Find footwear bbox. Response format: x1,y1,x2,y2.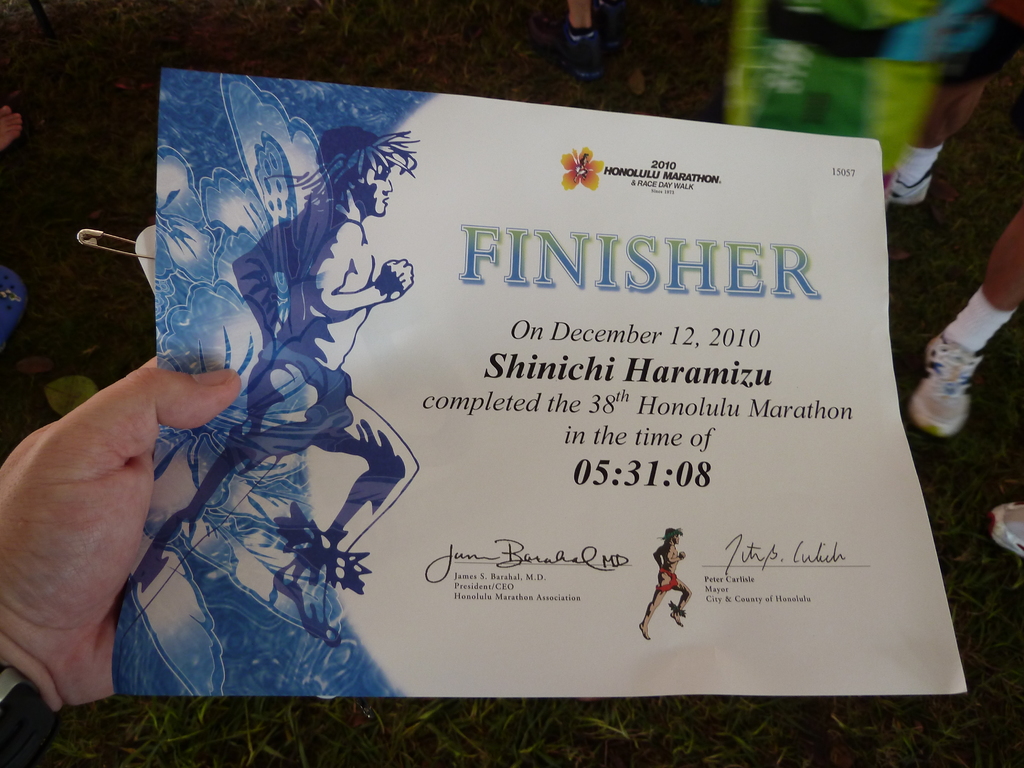
891,167,940,250.
